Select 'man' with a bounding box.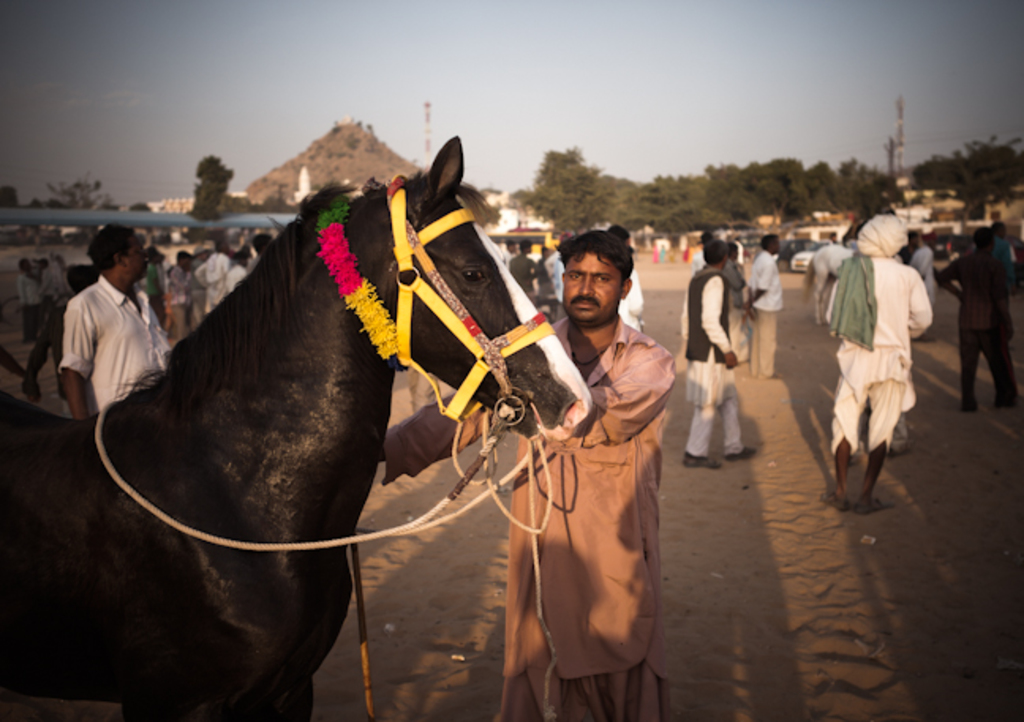
Rect(47, 246, 82, 329).
